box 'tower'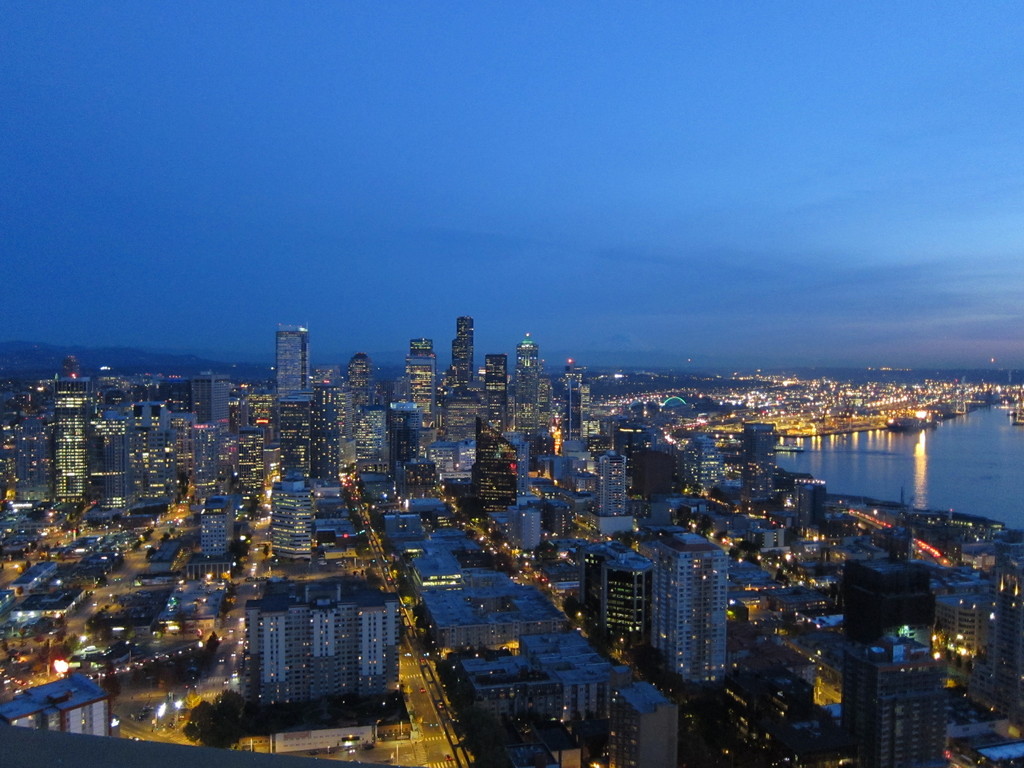
l=844, t=620, r=954, b=764
